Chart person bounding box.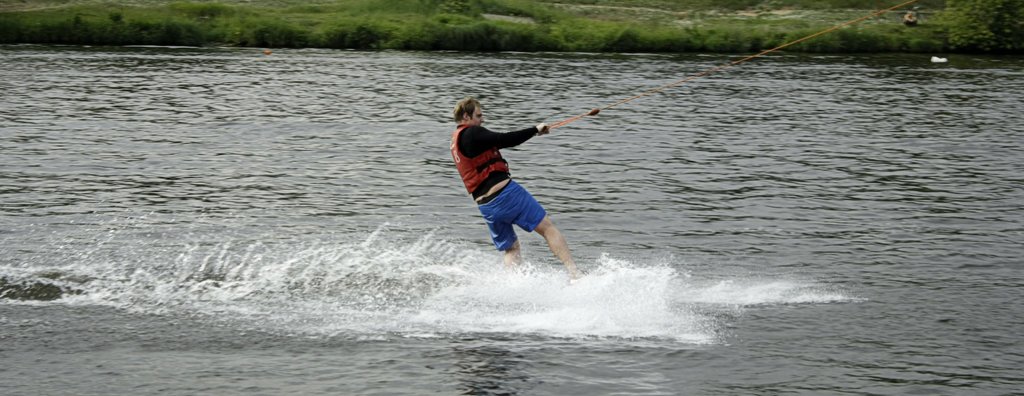
Charted: <bbox>449, 90, 573, 266</bbox>.
